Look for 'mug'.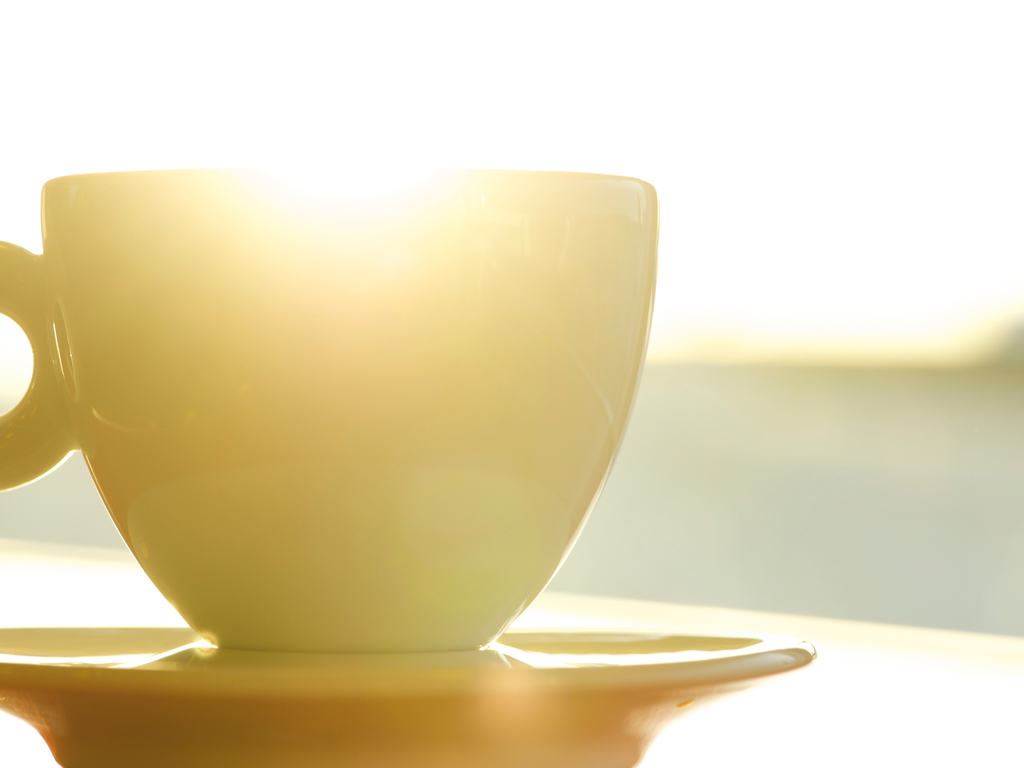
Found: 0, 173, 655, 655.
